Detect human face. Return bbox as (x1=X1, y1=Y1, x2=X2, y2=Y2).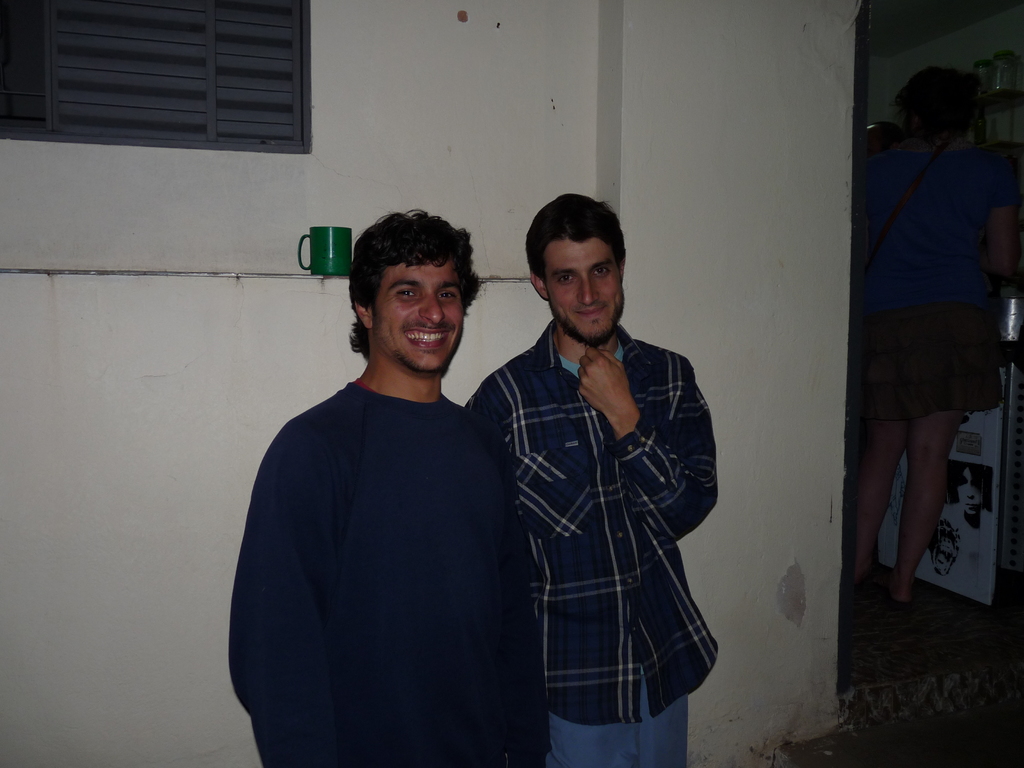
(x1=543, y1=234, x2=622, y2=342).
